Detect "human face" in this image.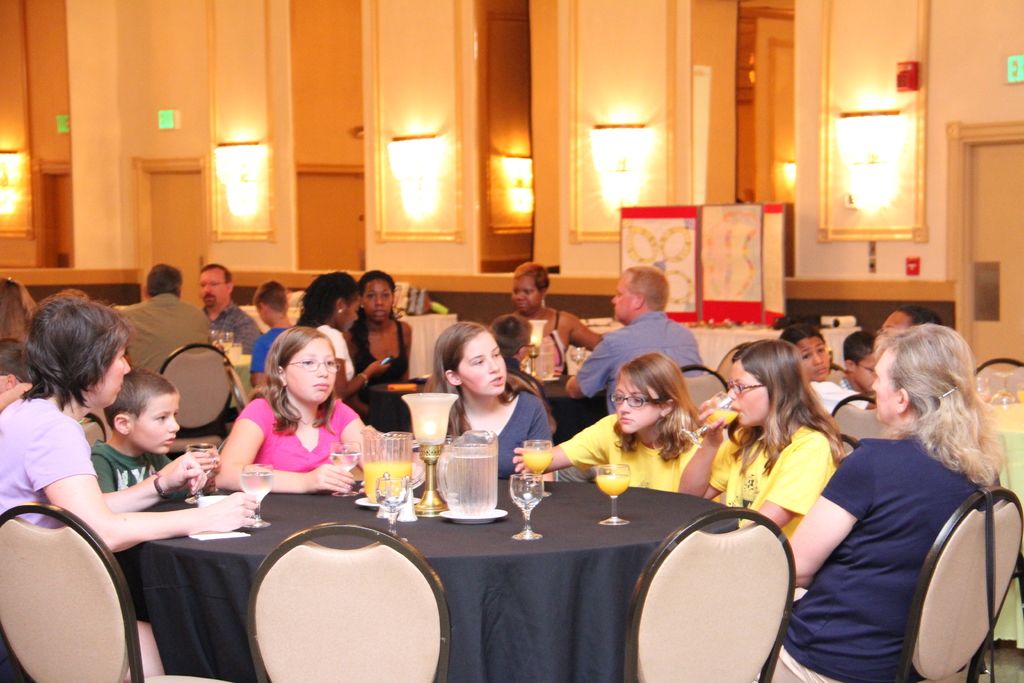
Detection: crop(362, 286, 397, 320).
